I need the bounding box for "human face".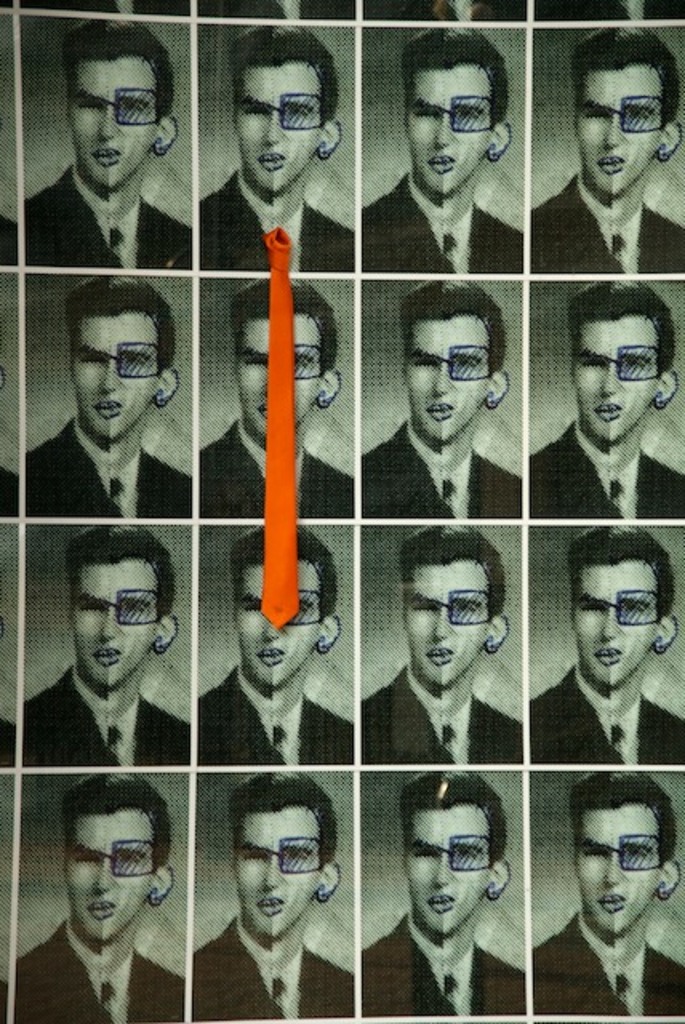
Here it is: x1=234, y1=66, x2=331, y2=178.
